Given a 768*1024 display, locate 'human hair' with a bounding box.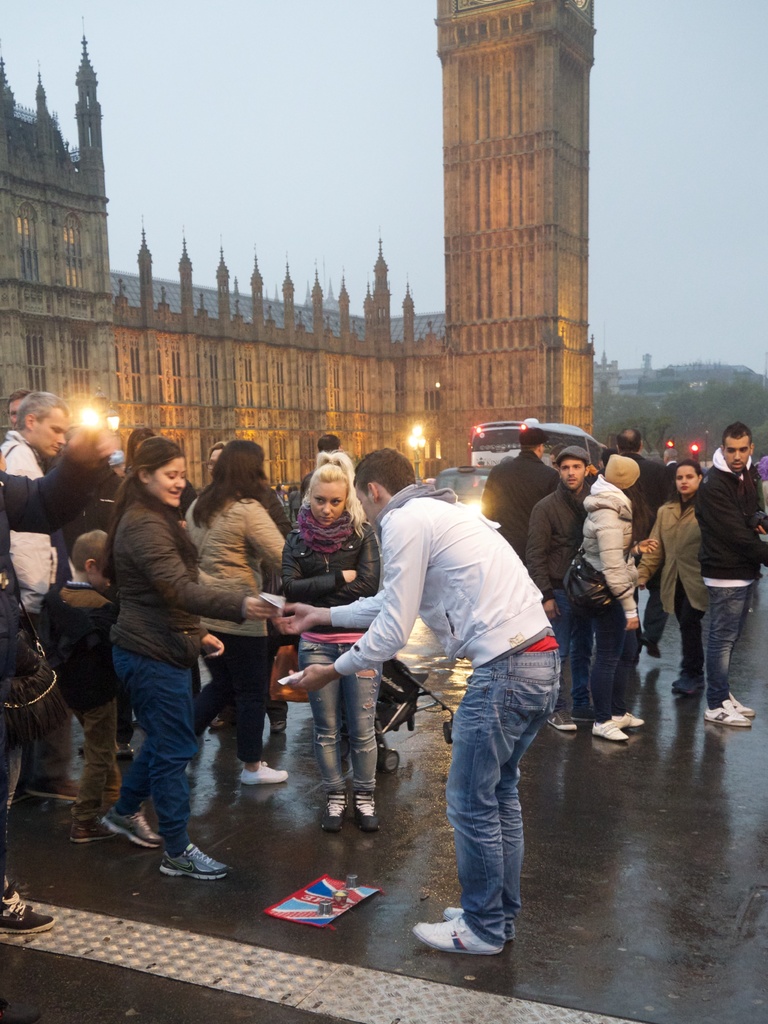
Located: 317 434 340 451.
